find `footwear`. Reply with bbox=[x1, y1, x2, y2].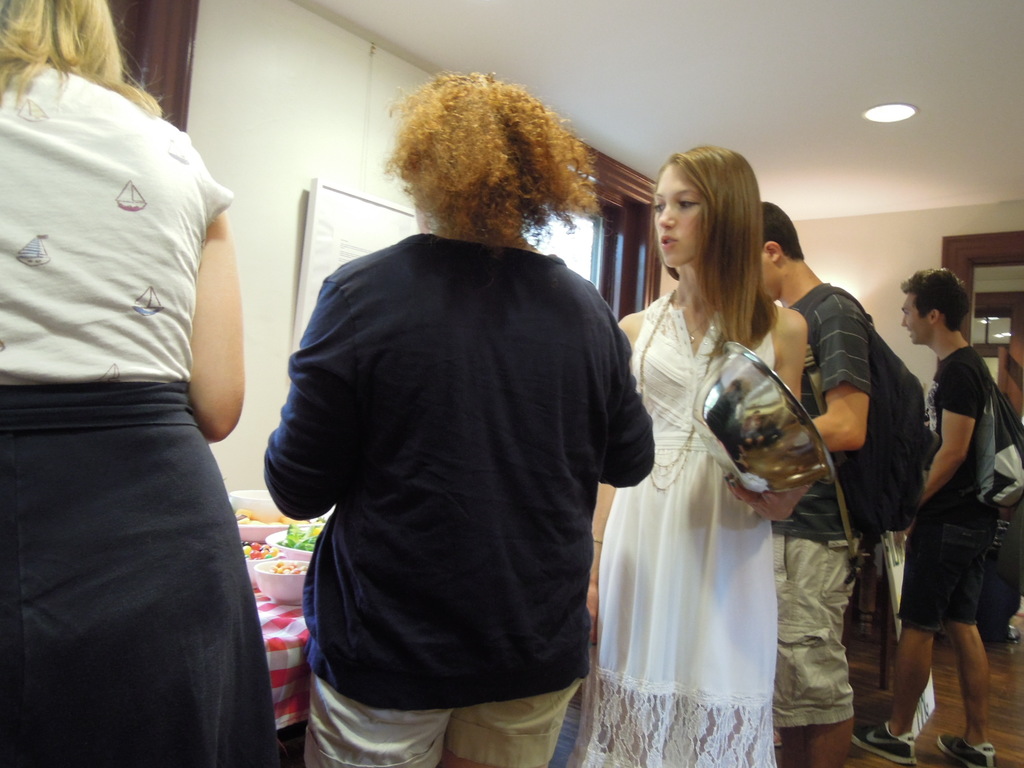
bbox=[938, 735, 998, 767].
